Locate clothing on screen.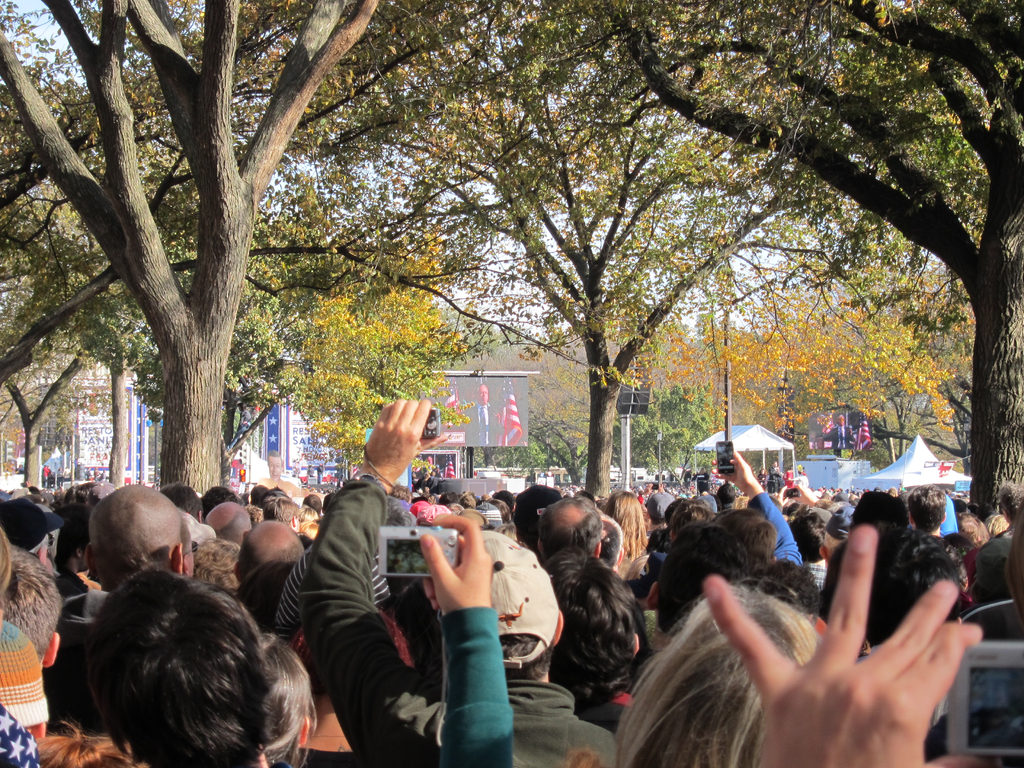
On screen at [x1=0, y1=701, x2=44, y2=767].
